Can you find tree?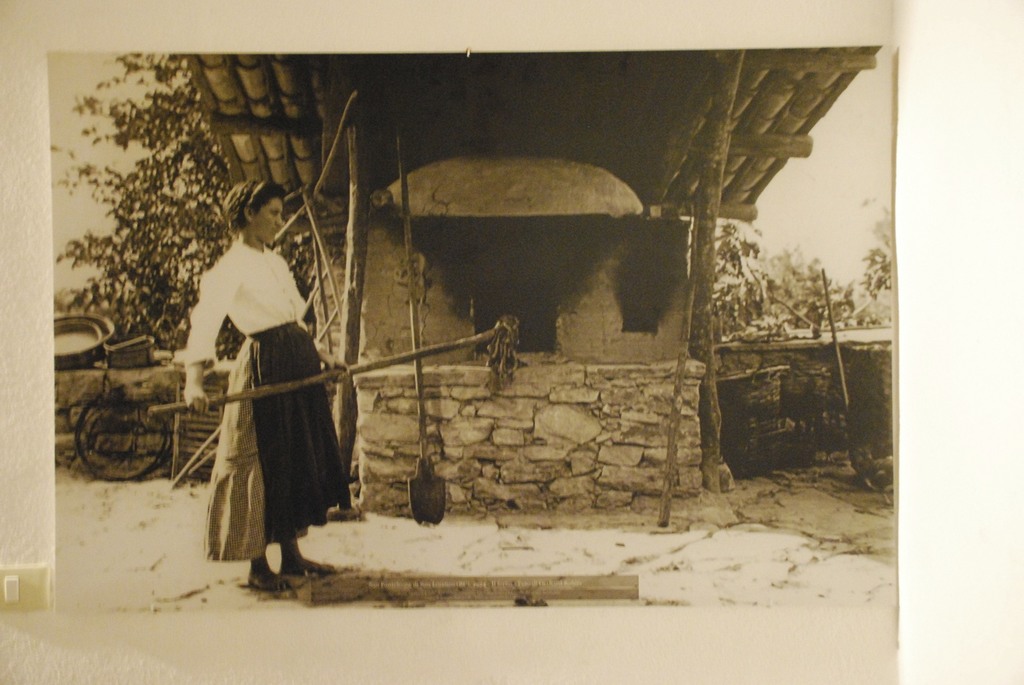
Yes, bounding box: bbox=(47, 50, 329, 358).
